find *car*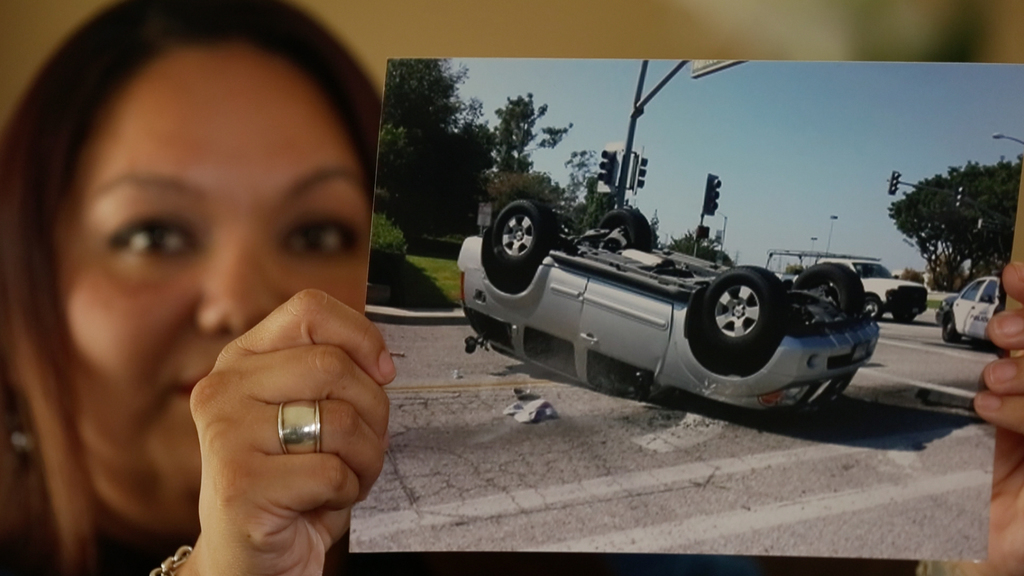
crop(454, 199, 881, 419)
